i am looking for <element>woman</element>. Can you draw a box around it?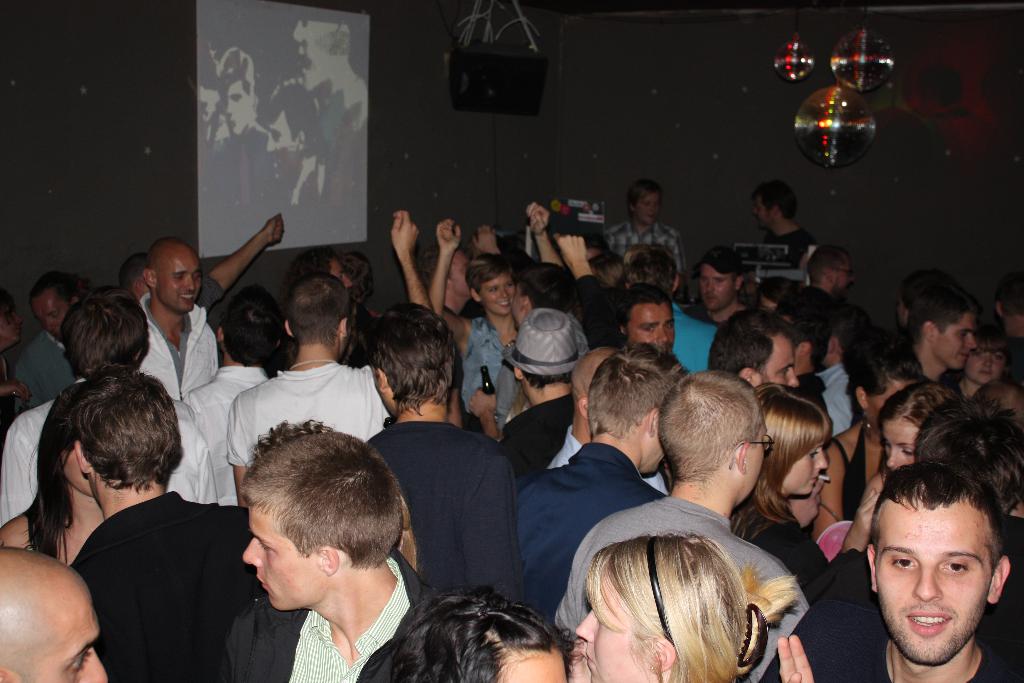
Sure, the bounding box is left=355, top=583, right=572, bottom=682.
